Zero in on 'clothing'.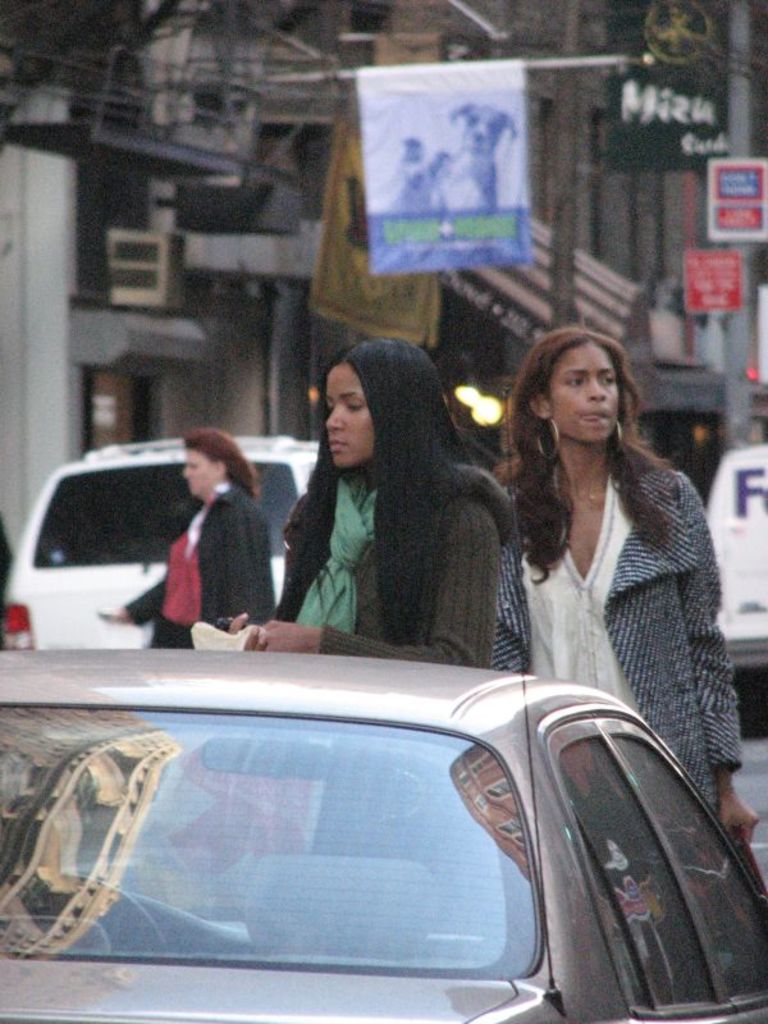
Zeroed in: box(475, 397, 746, 814).
